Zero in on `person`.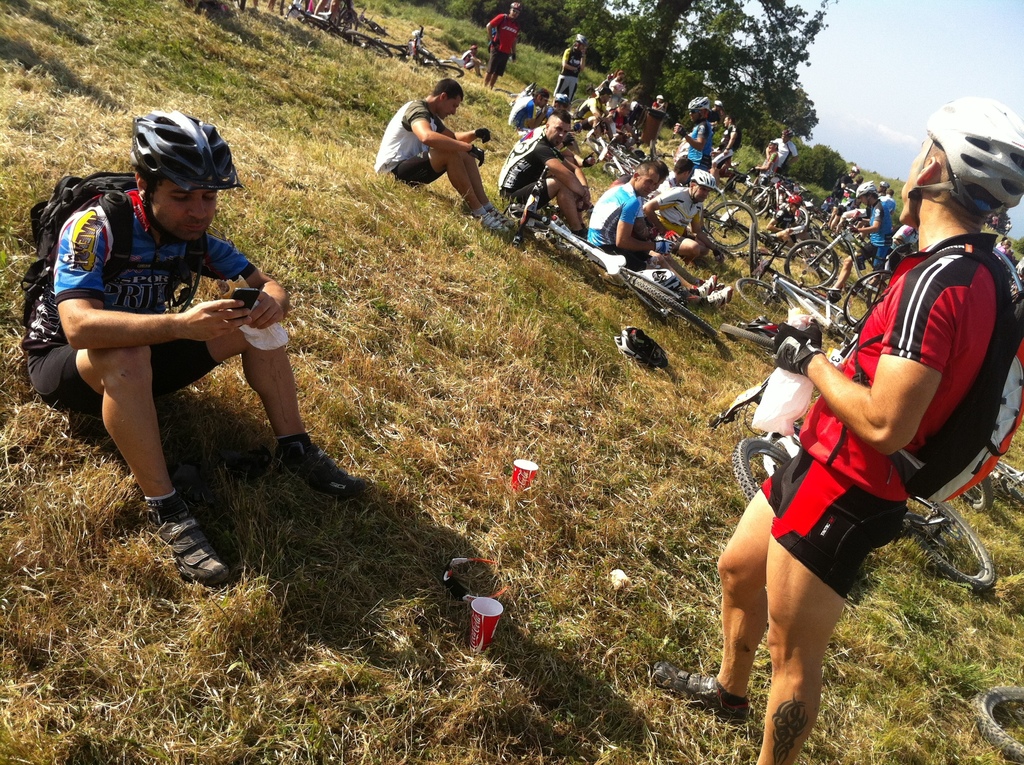
Zeroed in: {"x1": 554, "y1": 32, "x2": 585, "y2": 109}.
